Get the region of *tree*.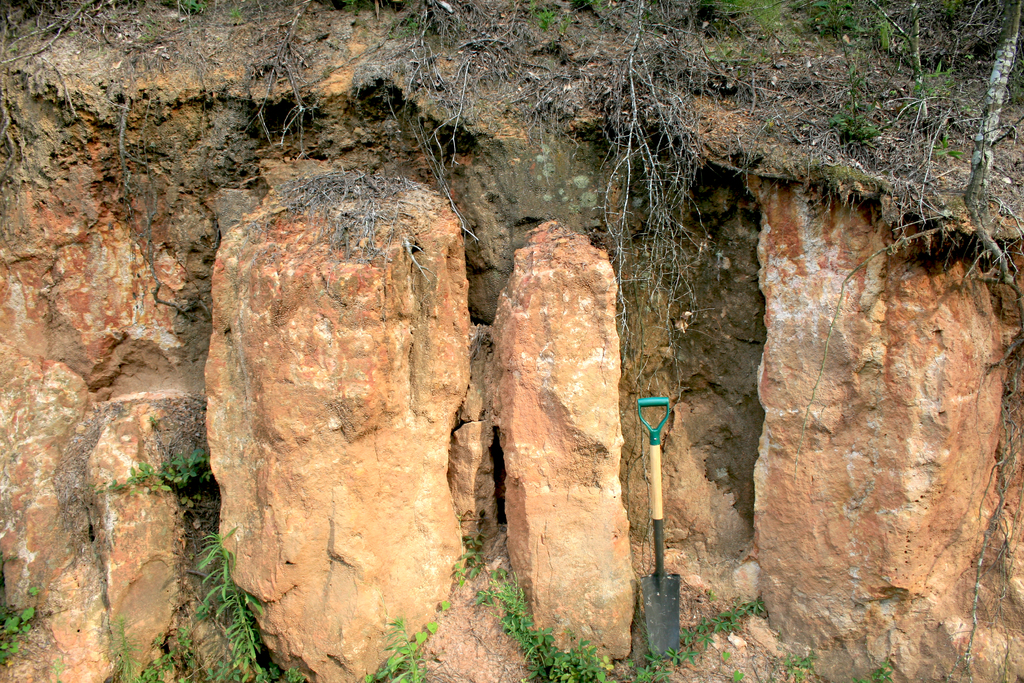
pyautogui.locateOnScreen(950, 0, 1023, 273).
